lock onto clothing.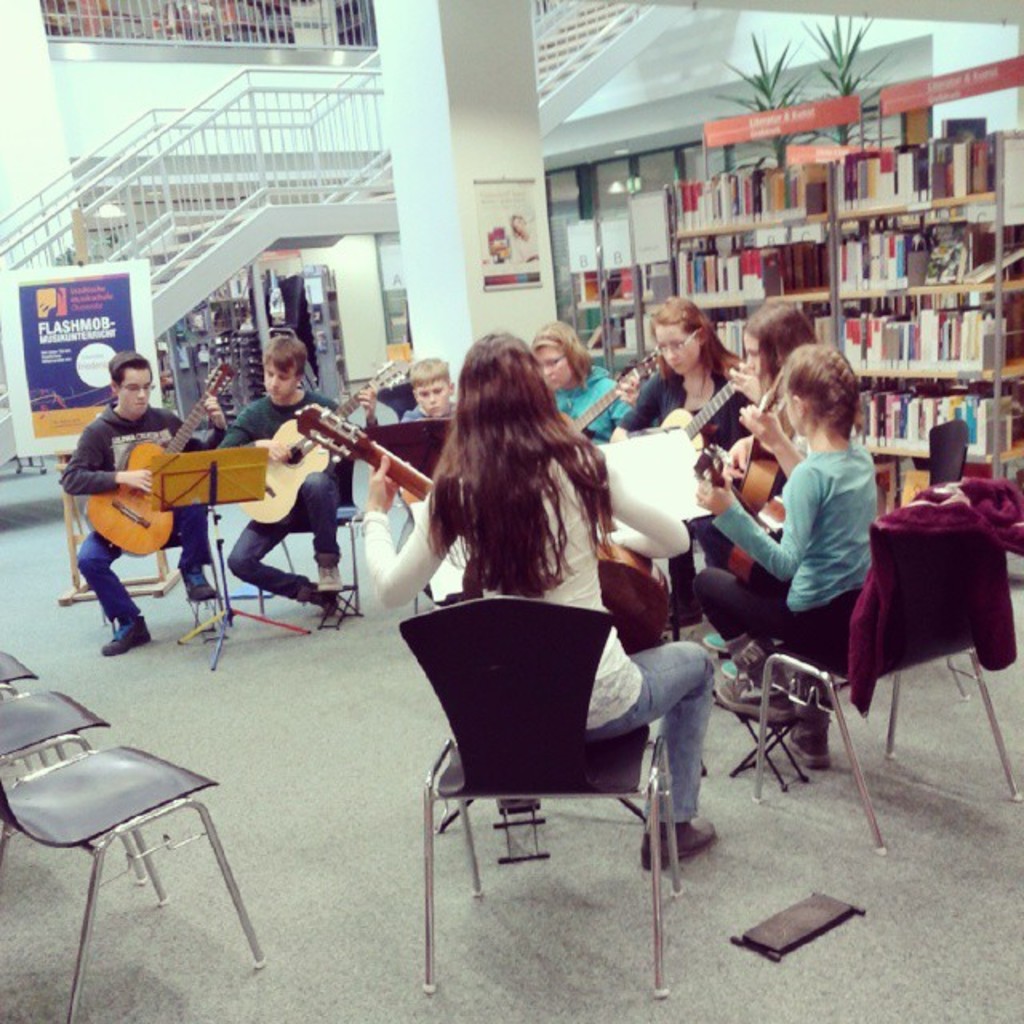
Locked: (left=362, top=448, right=715, bottom=822).
